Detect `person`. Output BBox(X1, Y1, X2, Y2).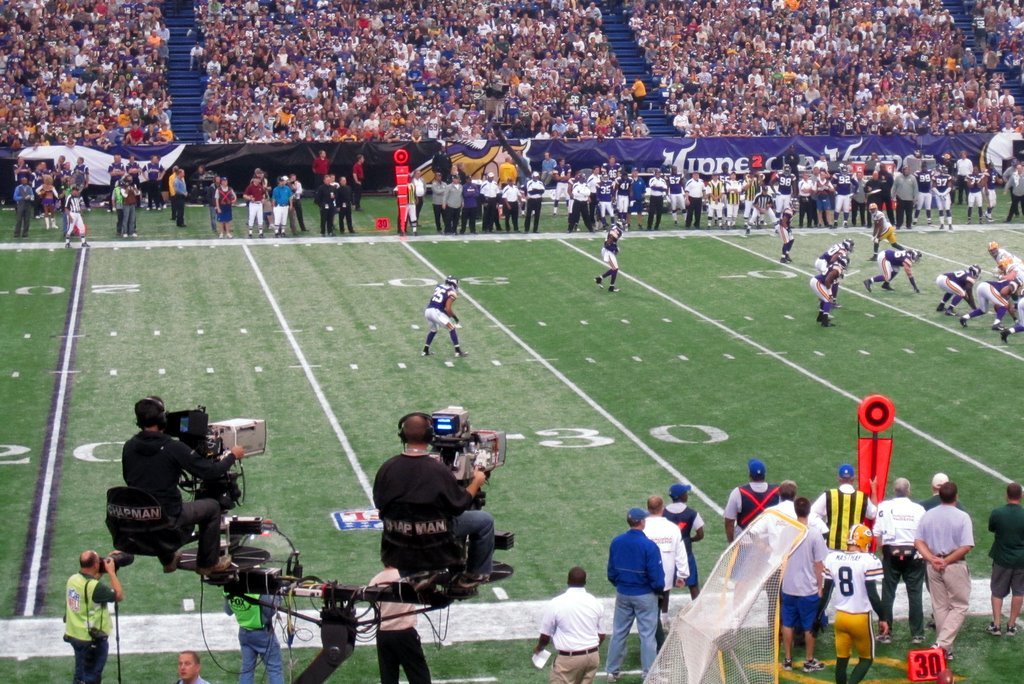
BBox(173, 167, 191, 227).
